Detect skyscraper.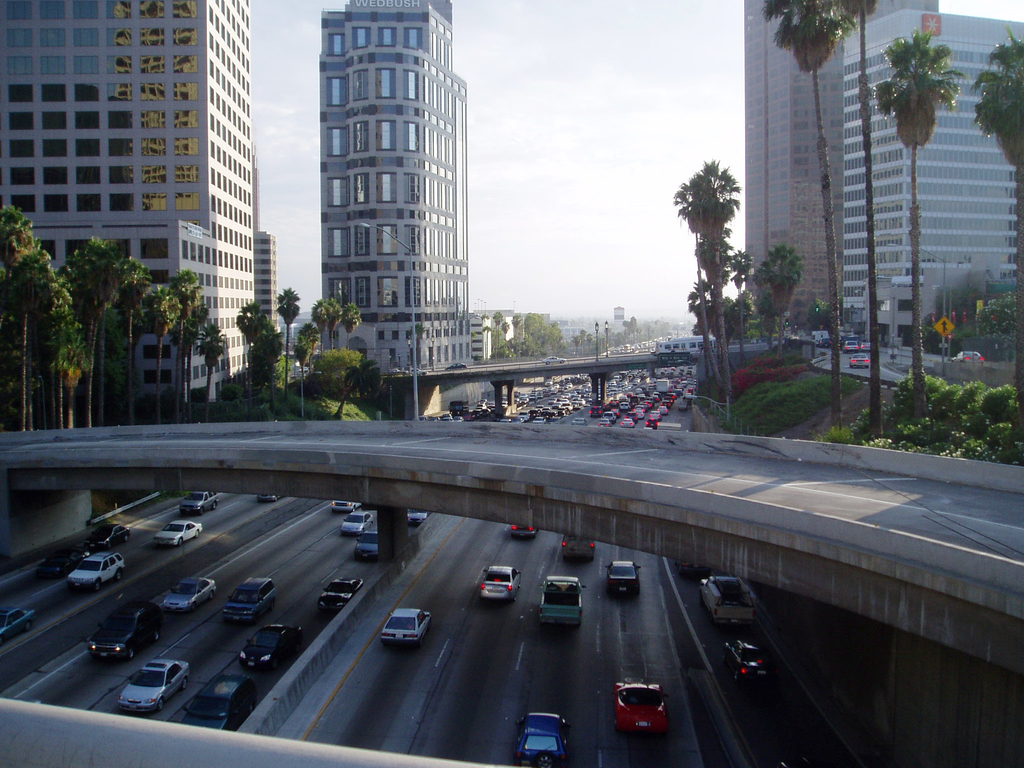
Detected at <region>0, 0, 260, 425</region>.
